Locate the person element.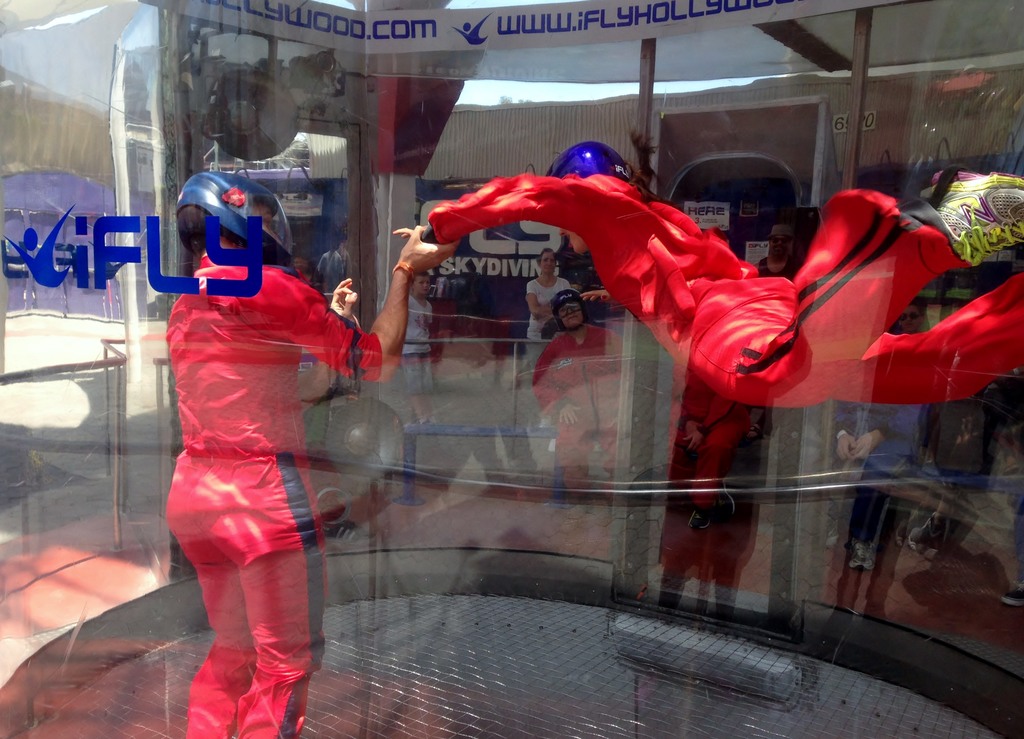
Element bbox: 384/134/1023/412.
